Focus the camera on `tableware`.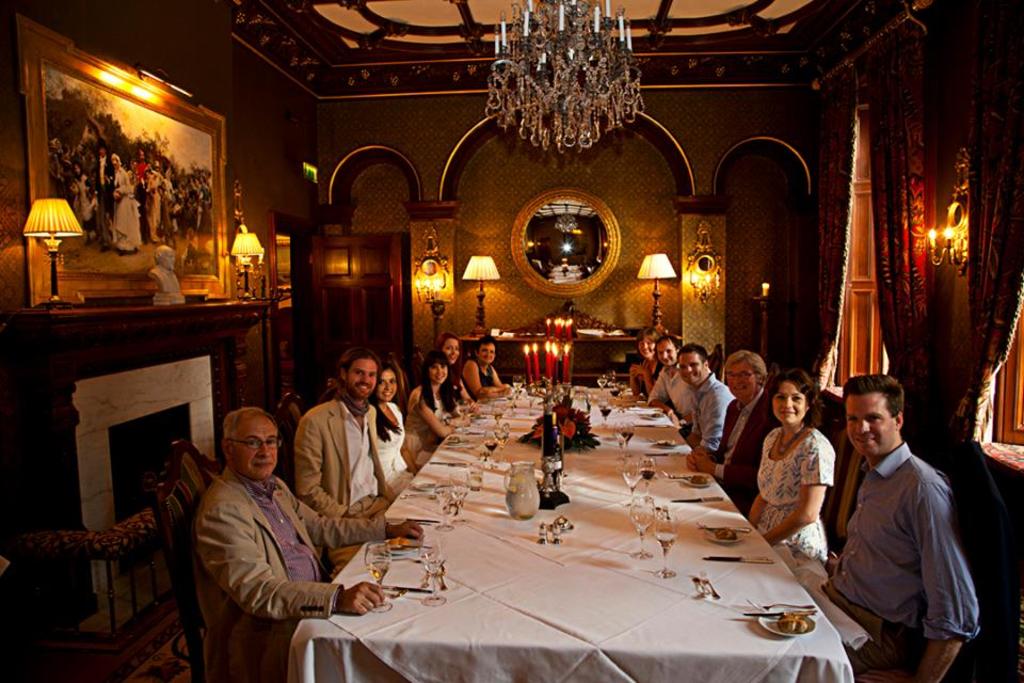
Focus region: (634,423,671,428).
